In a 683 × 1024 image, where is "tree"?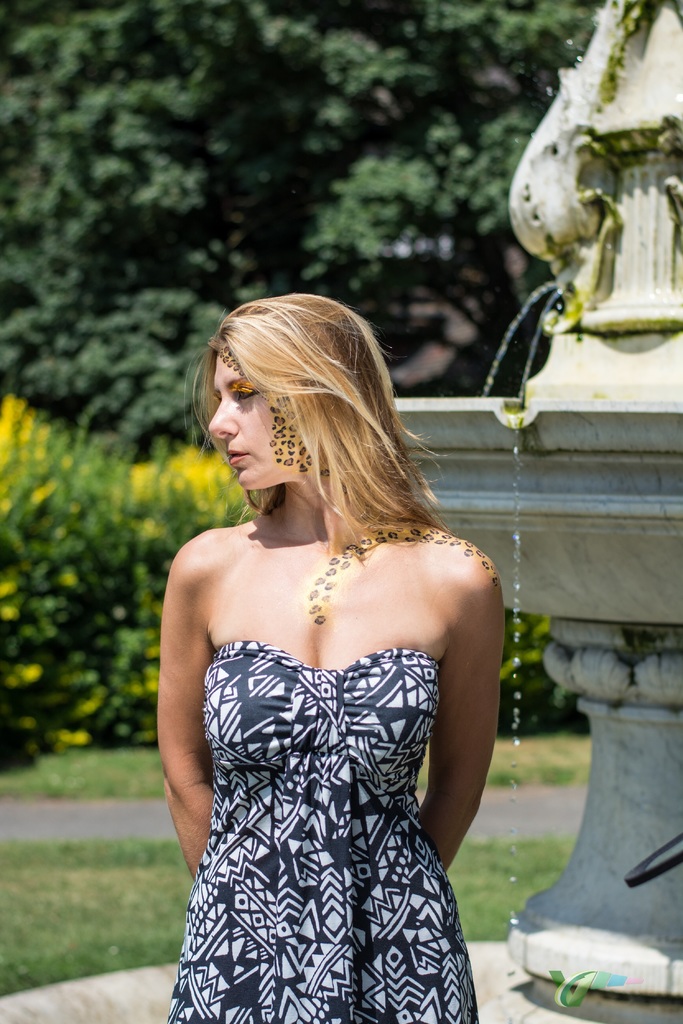
[0, 0, 607, 451].
